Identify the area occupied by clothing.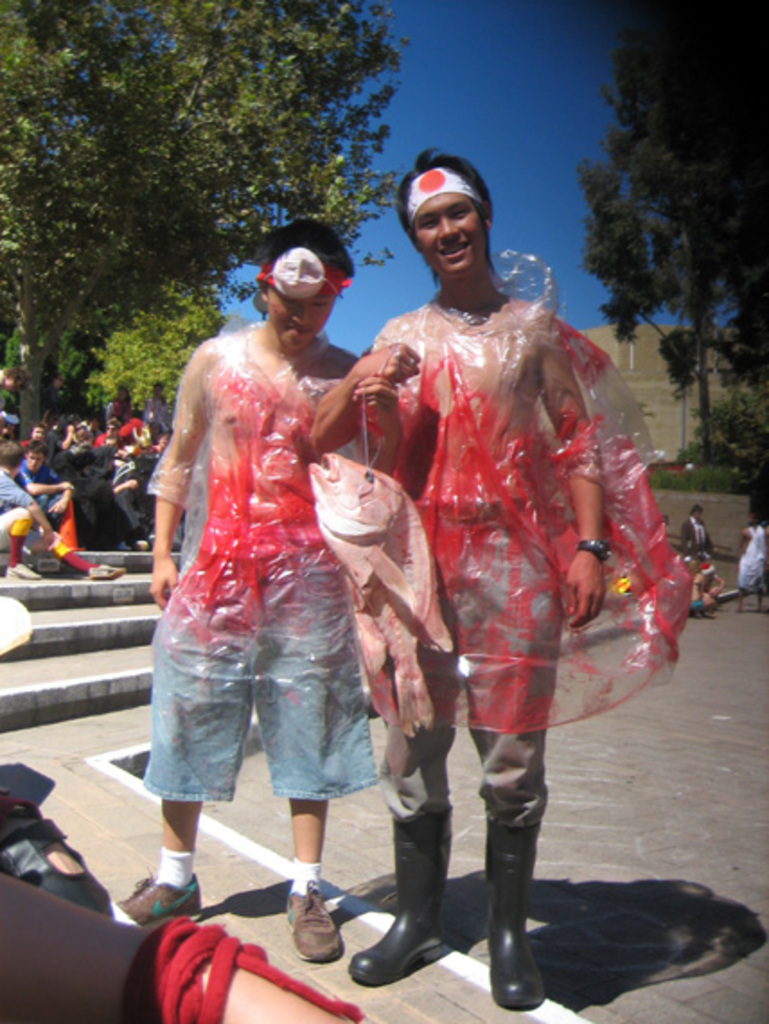
Area: l=131, t=561, r=372, b=810.
